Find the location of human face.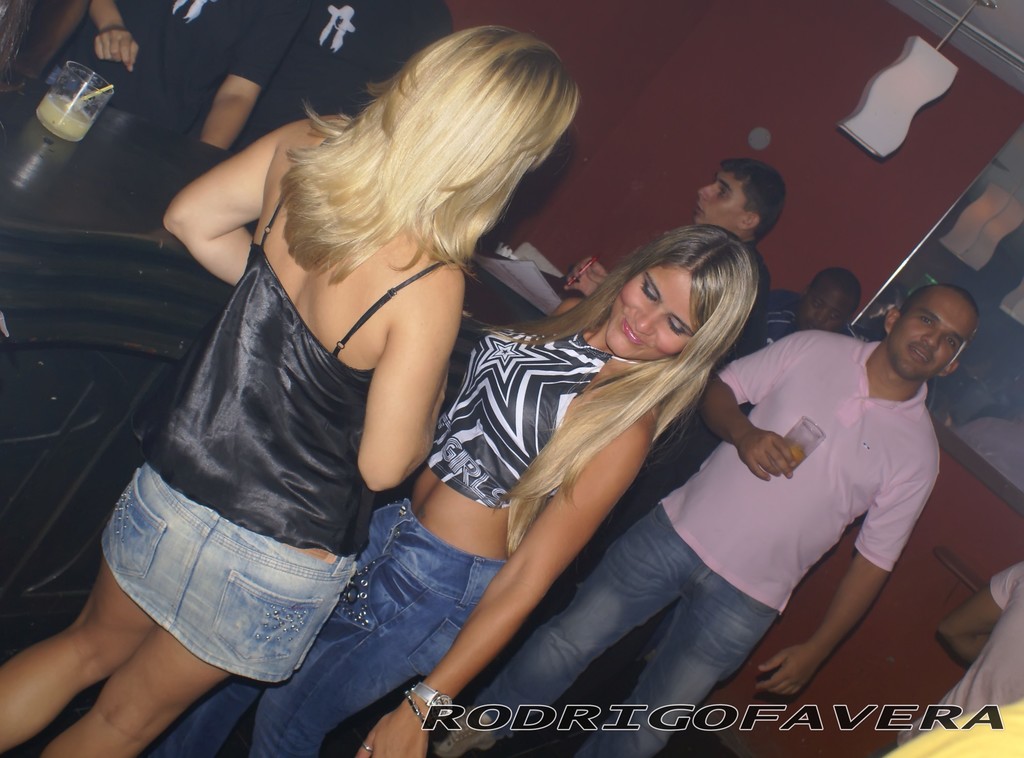
Location: bbox(697, 172, 740, 235).
